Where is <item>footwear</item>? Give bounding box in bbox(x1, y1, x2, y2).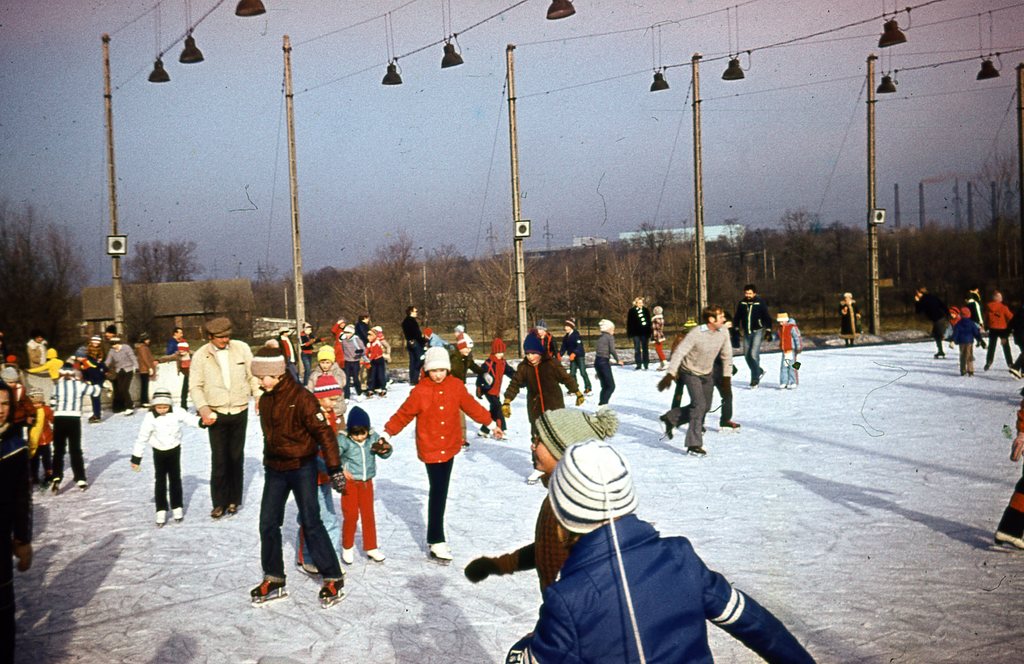
bbox(752, 382, 758, 389).
